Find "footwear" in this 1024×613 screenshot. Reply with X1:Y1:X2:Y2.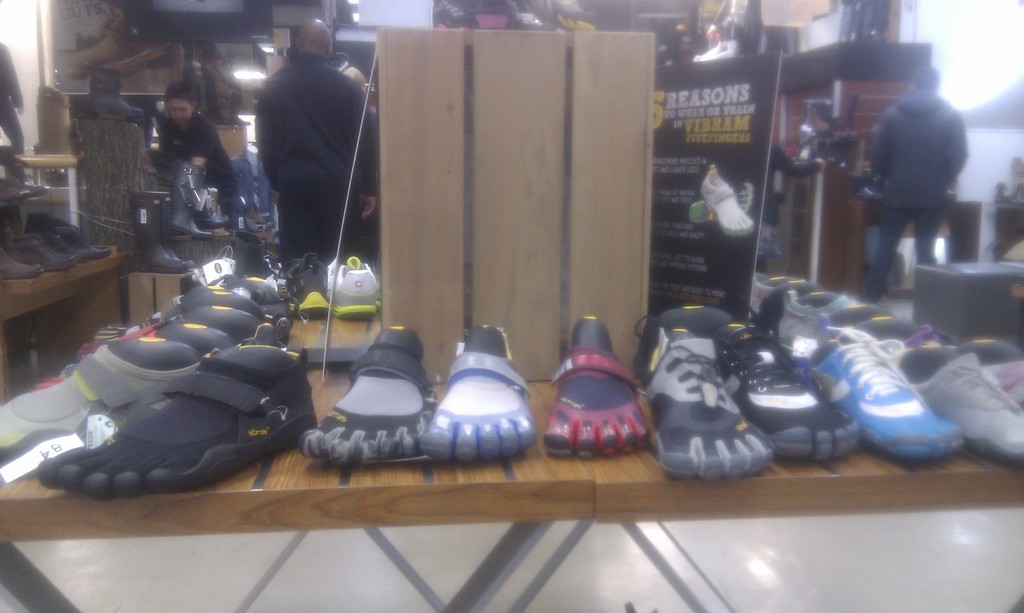
918:347:1023:465.
